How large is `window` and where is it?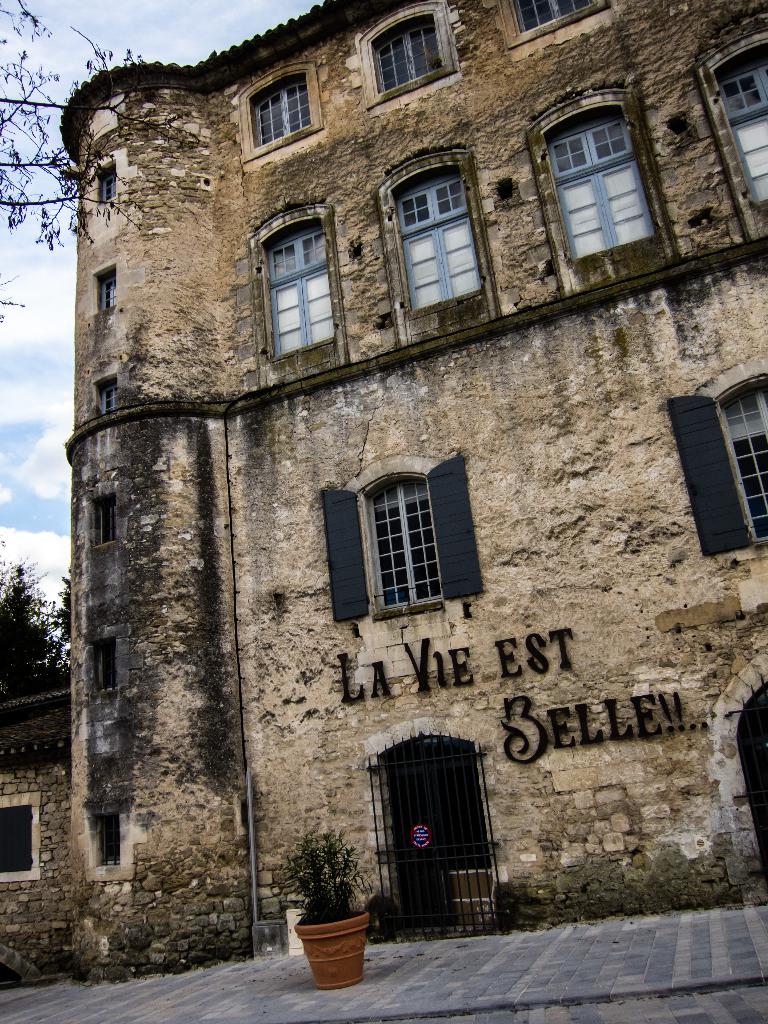
Bounding box: (344, 458, 477, 617).
